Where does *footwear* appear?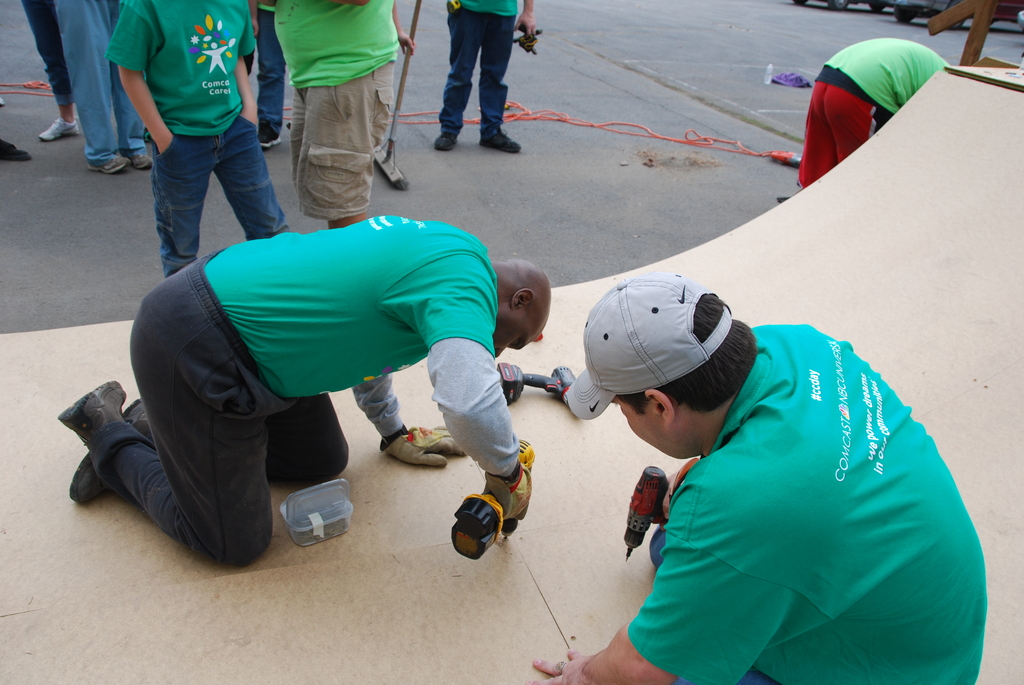
Appears at {"x1": 436, "y1": 133, "x2": 460, "y2": 151}.
